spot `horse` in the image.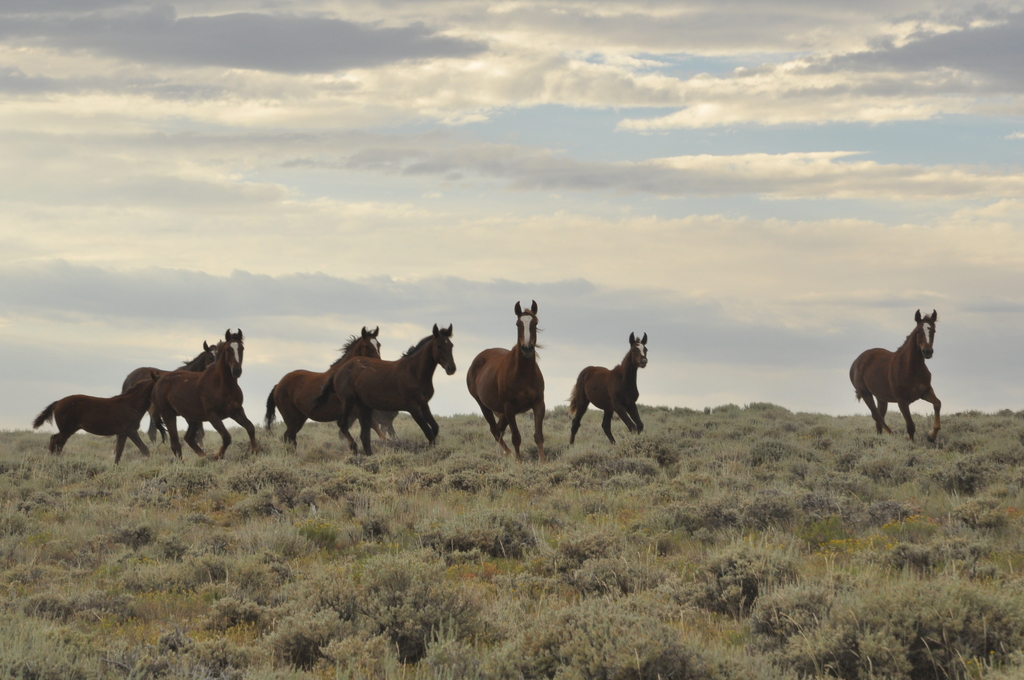
`horse` found at rect(31, 371, 160, 464).
